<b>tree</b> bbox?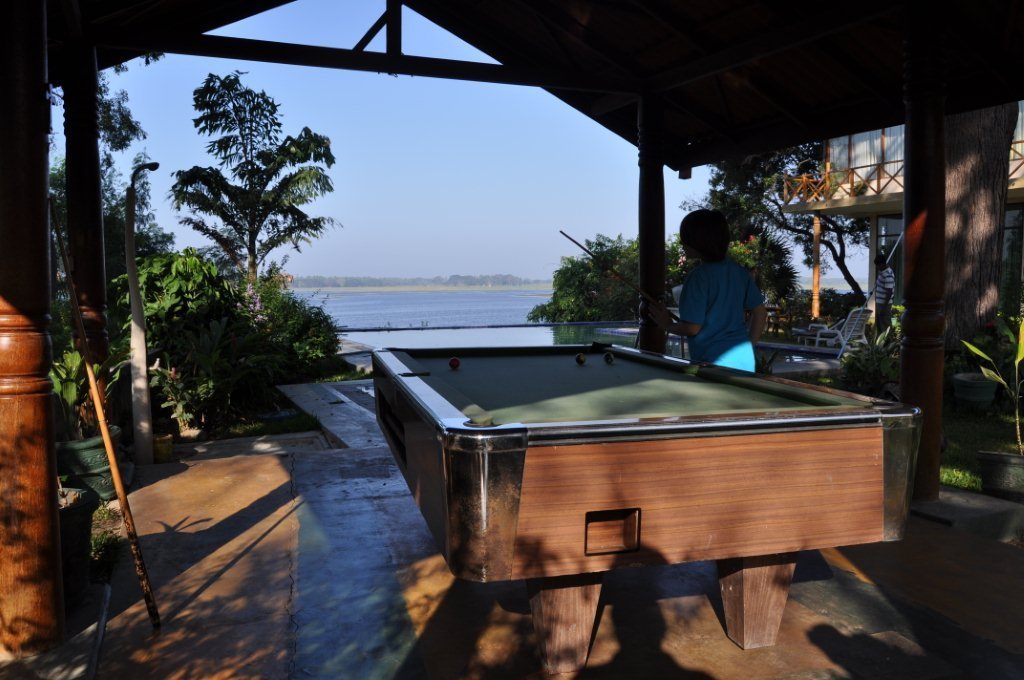
box=[679, 148, 857, 301]
